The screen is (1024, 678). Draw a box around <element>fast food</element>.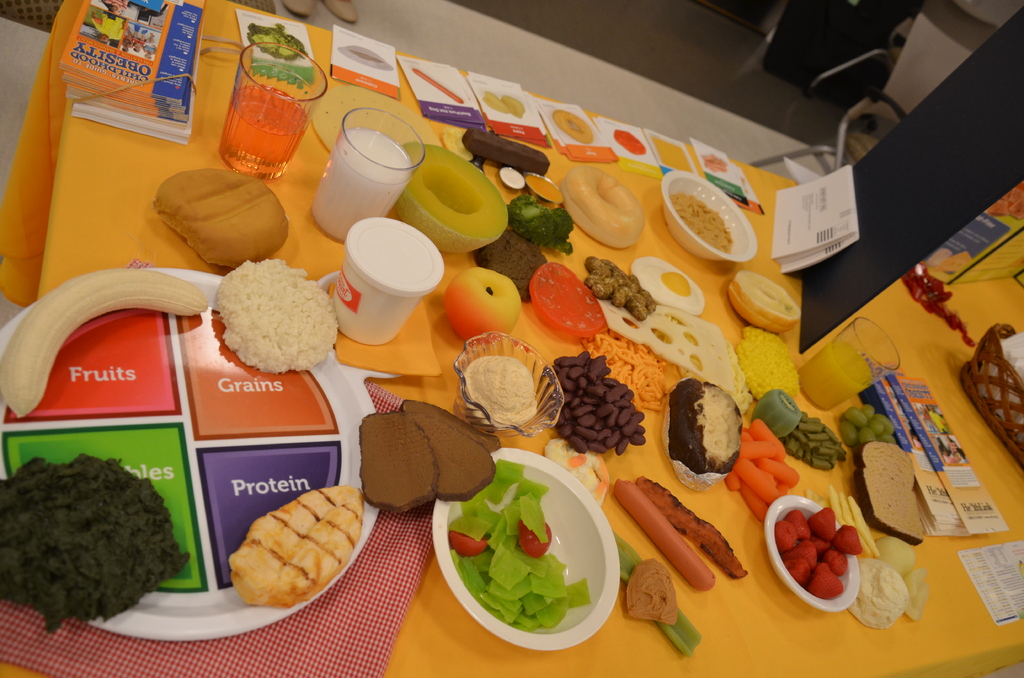
bbox(149, 163, 297, 268).
